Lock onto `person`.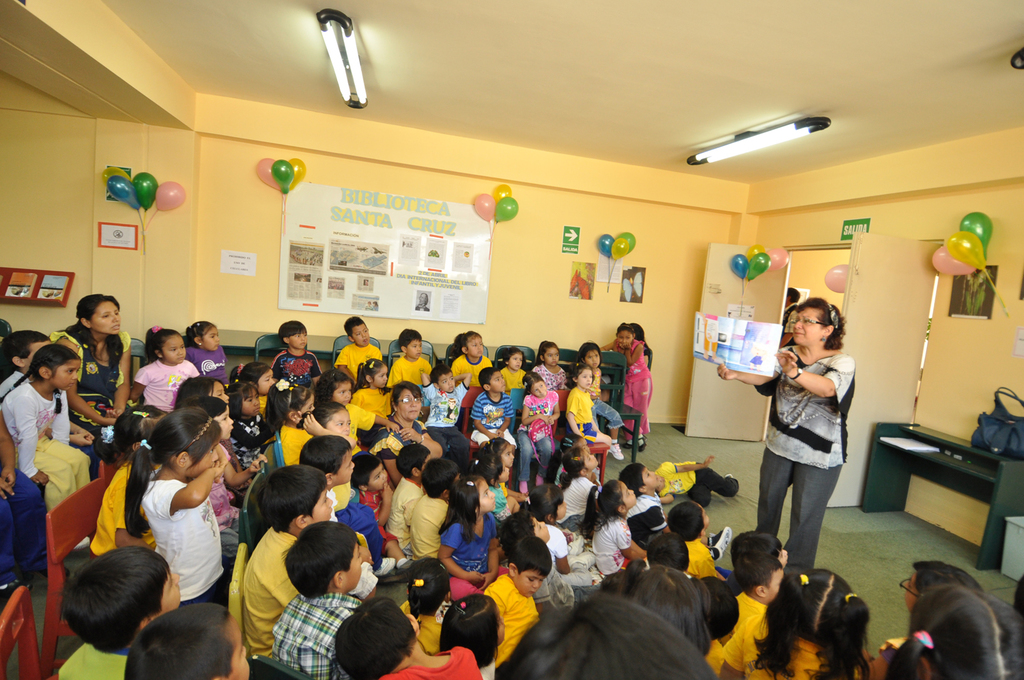
Locked: 266 382 320 464.
